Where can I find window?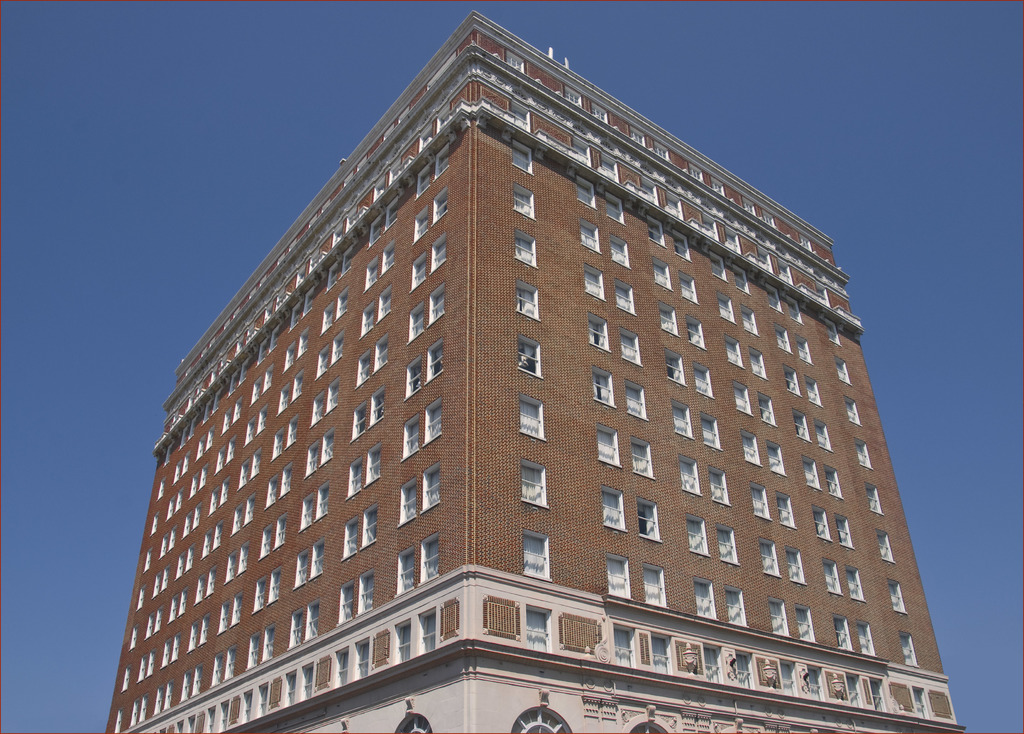
You can find it at select_region(616, 326, 648, 362).
